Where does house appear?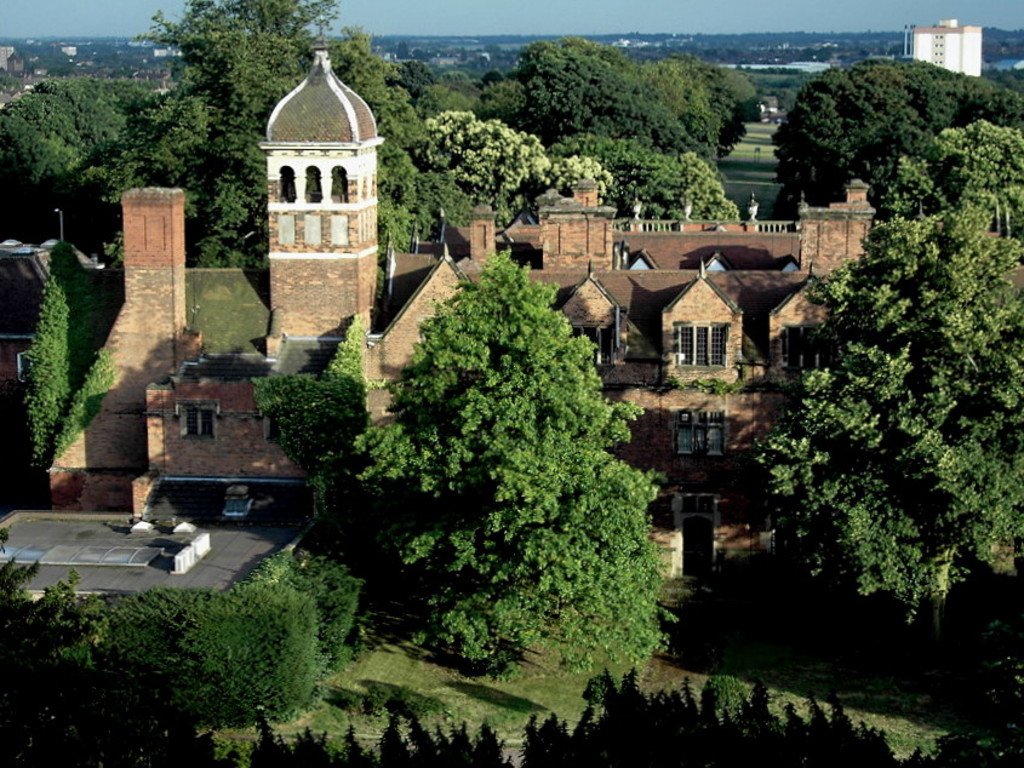
Appears at bbox=[0, 505, 311, 596].
